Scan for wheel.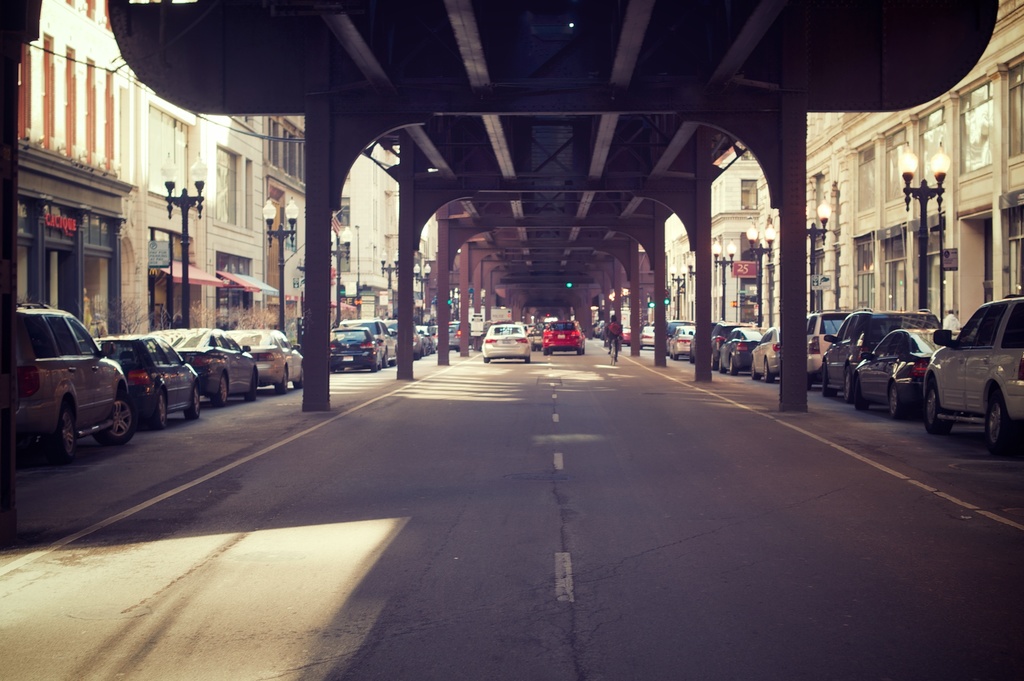
Scan result: <bbox>371, 352, 377, 370</bbox>.
